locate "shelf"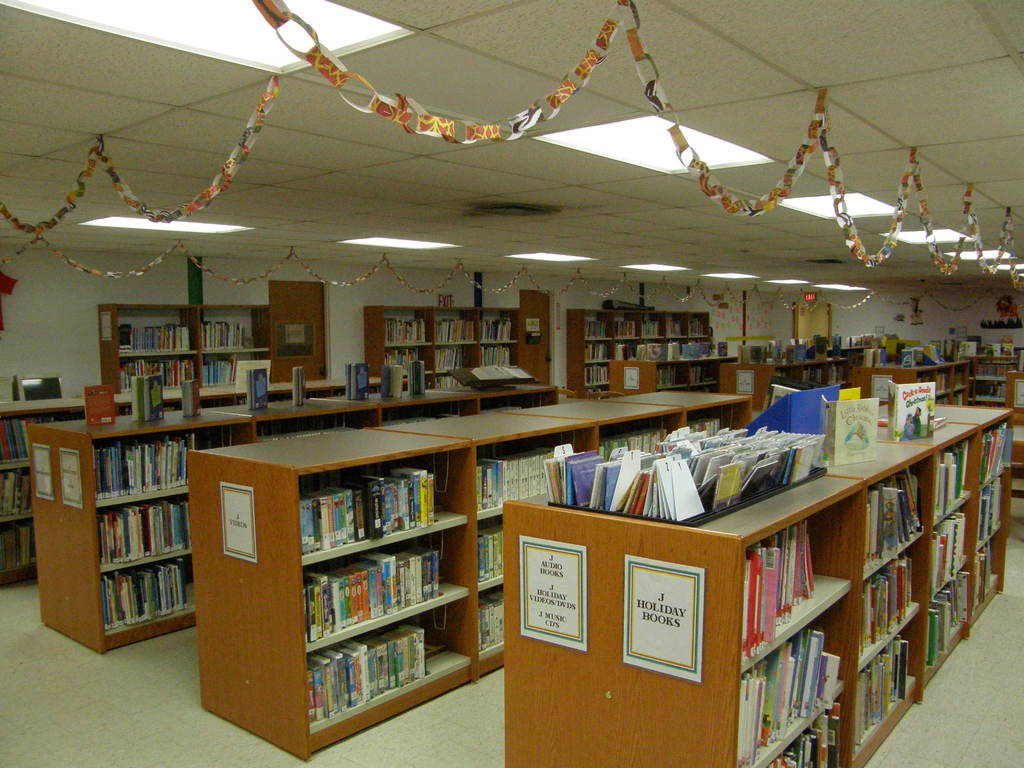
rect(847, 356, 971, 406)
